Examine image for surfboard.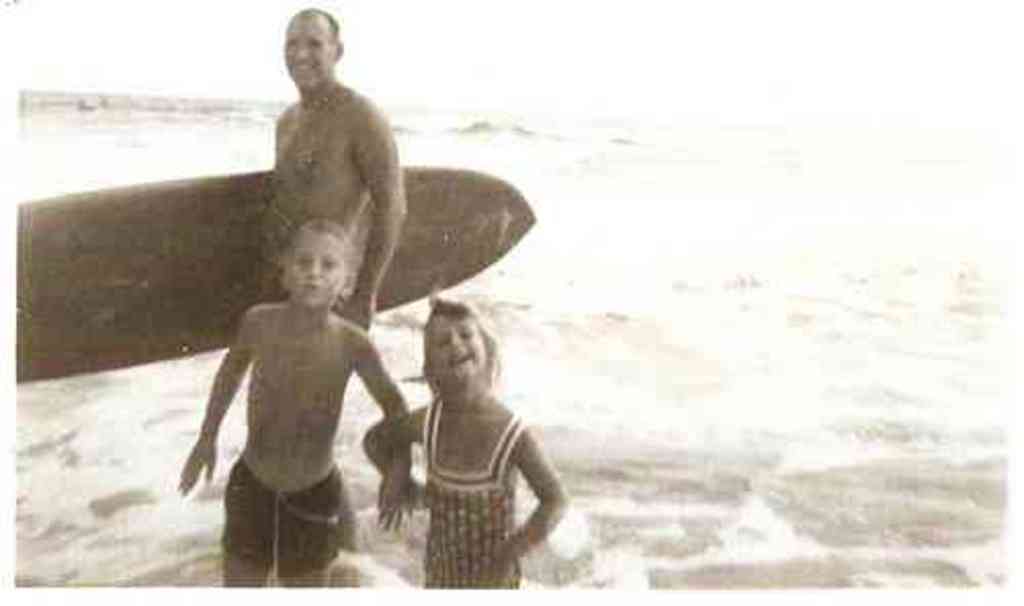
Examination result: locate(16, 158, 547, 395).
